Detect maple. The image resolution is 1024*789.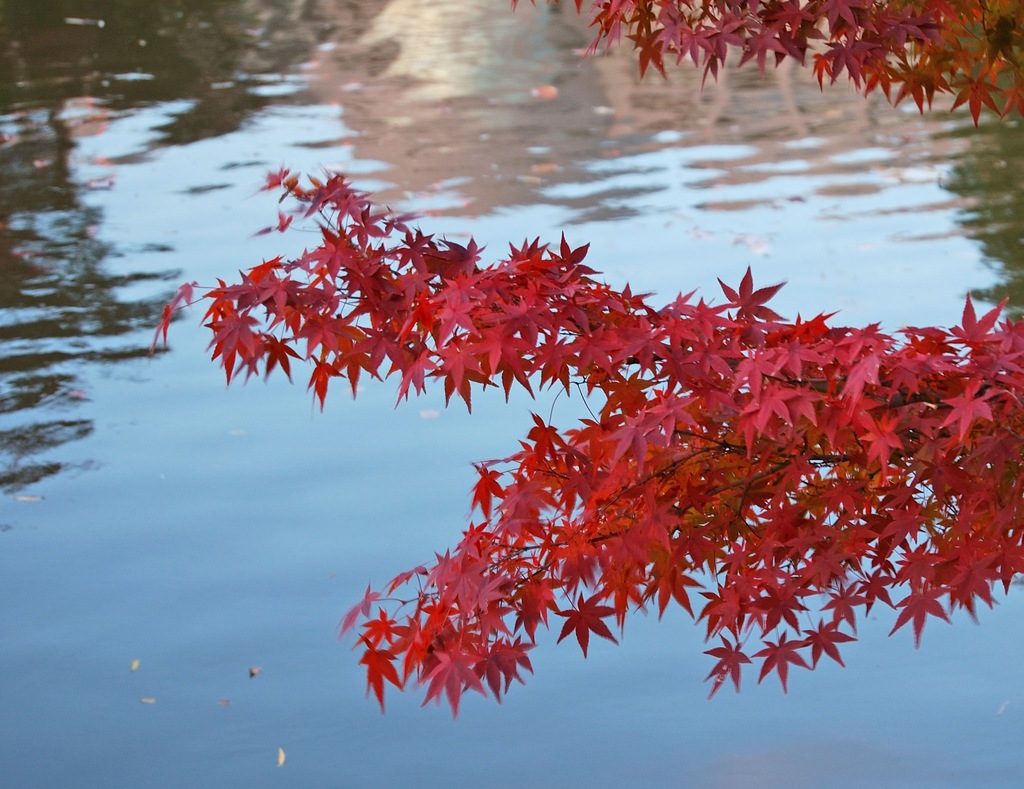
<bbox>45, 165, 1023, 735</bbox>.
